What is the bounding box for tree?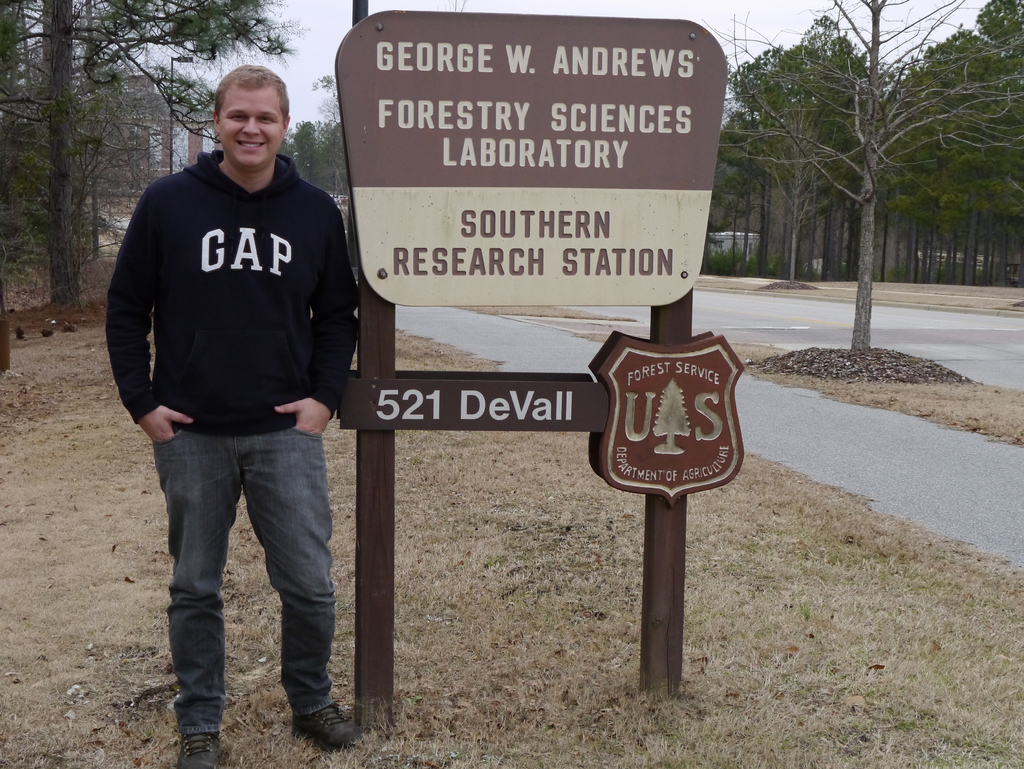
box=[324, 121, 346, 174].
